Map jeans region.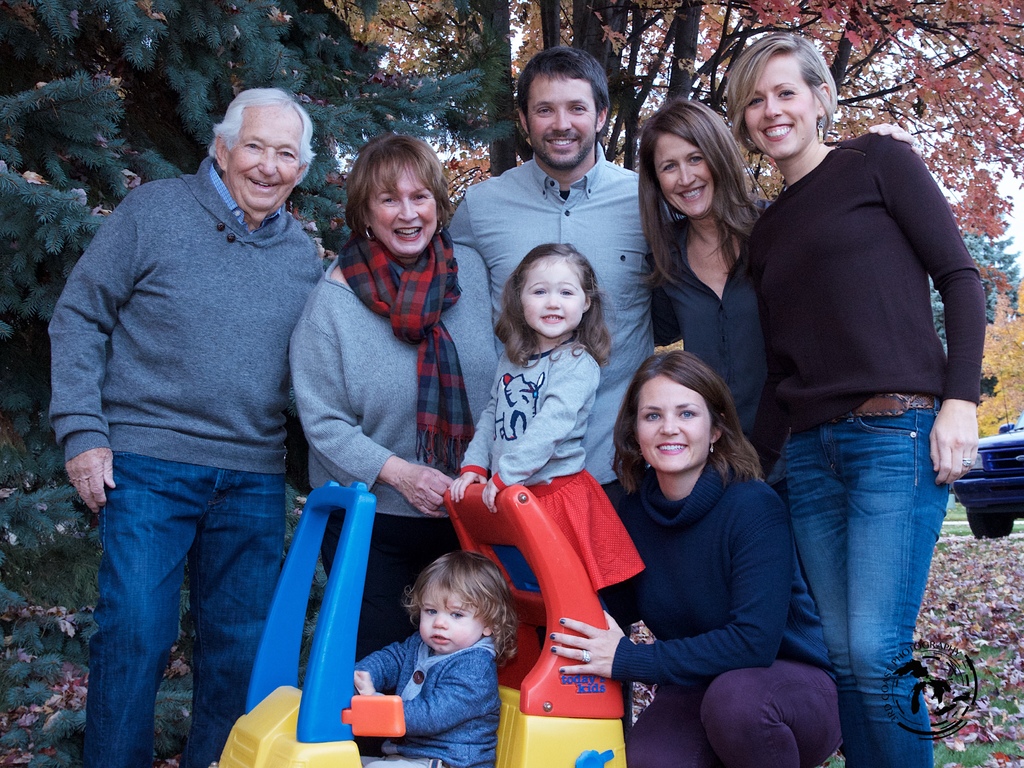
Mapped to [789, 394, 952, 765].
